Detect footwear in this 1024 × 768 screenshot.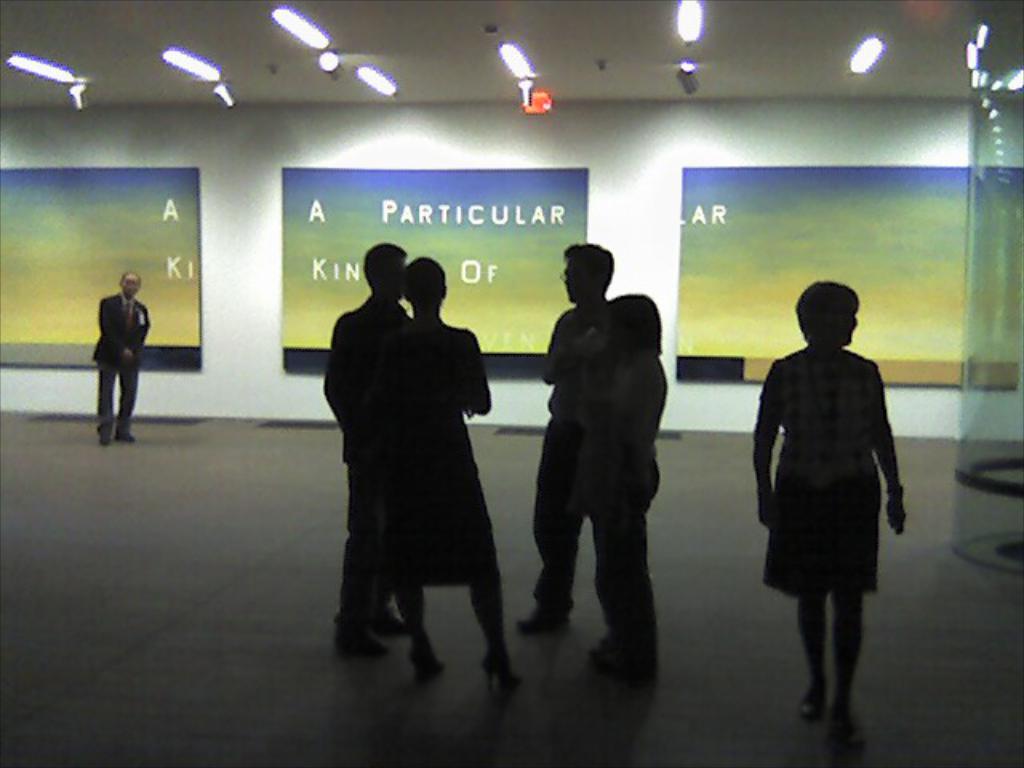
Detection: rect(515, 605, 579, 634).
